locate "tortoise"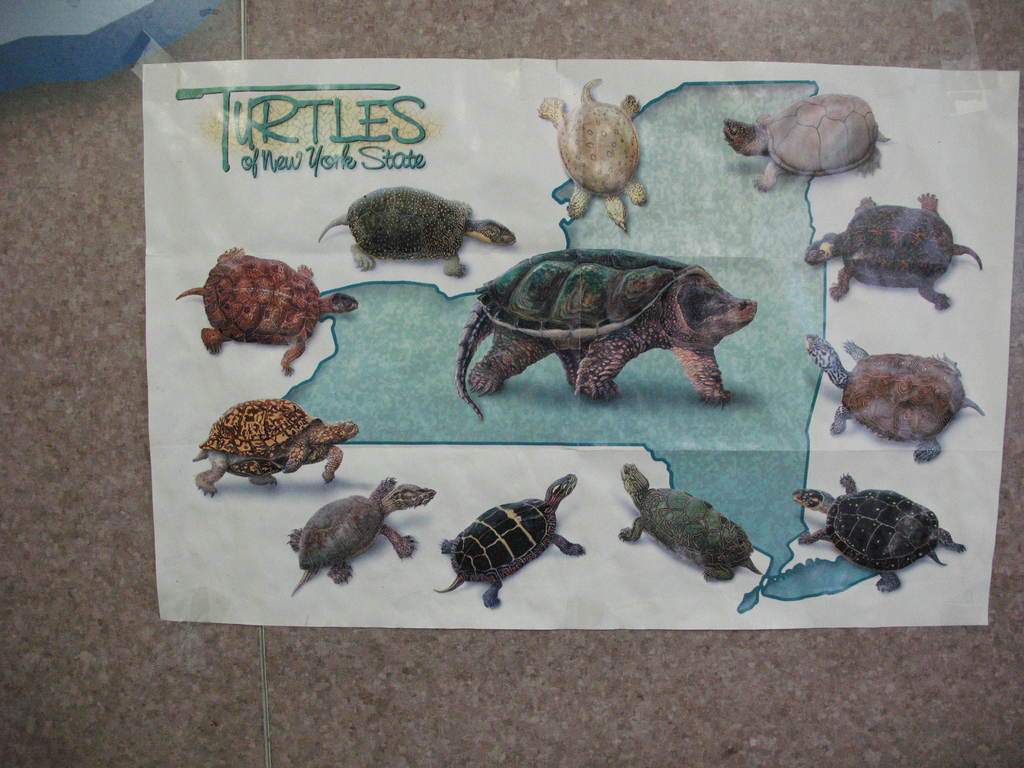
rect(808, 331, 987, 461)
